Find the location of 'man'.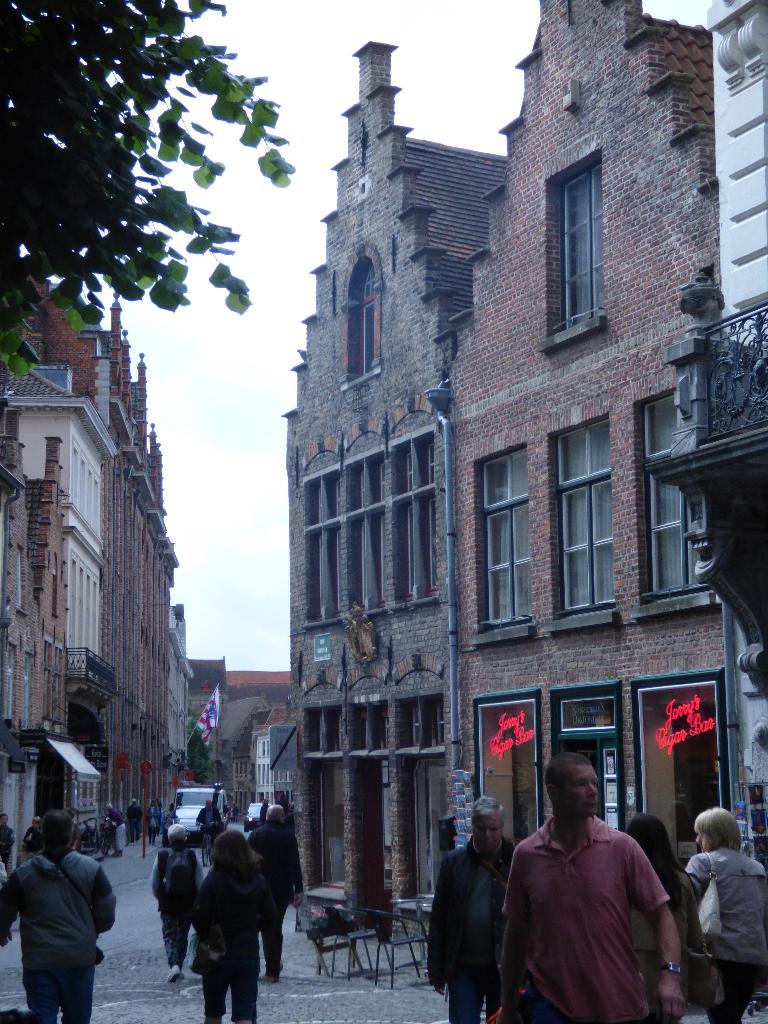
Location: locate(504, 753, 701, 1023).
